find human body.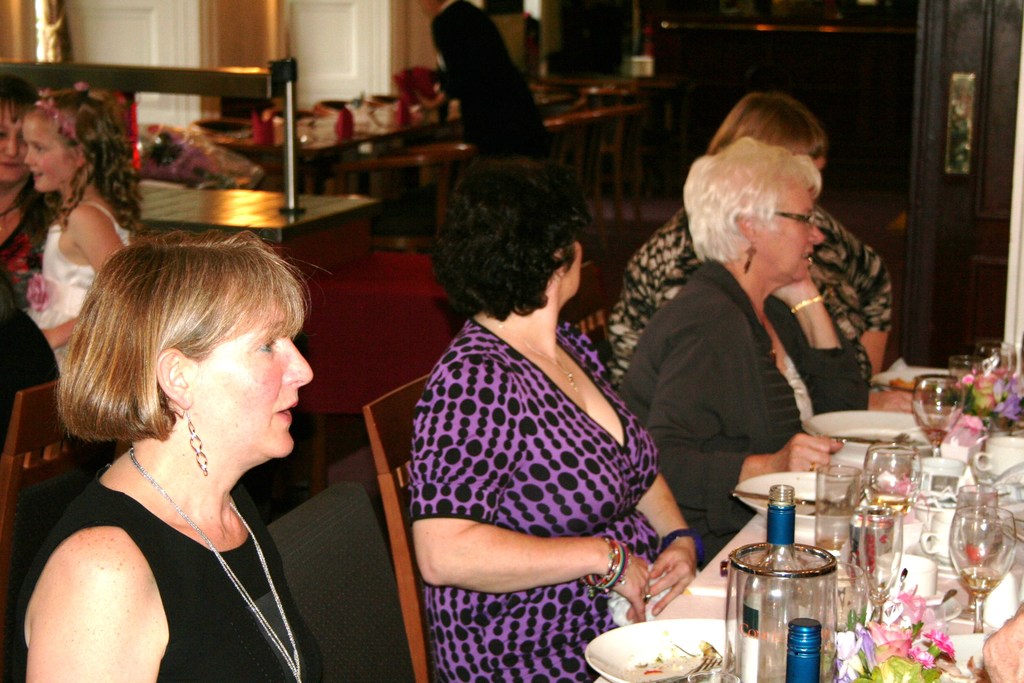
pyautogui.locateOnScreen(588, 88, 874, 389).
